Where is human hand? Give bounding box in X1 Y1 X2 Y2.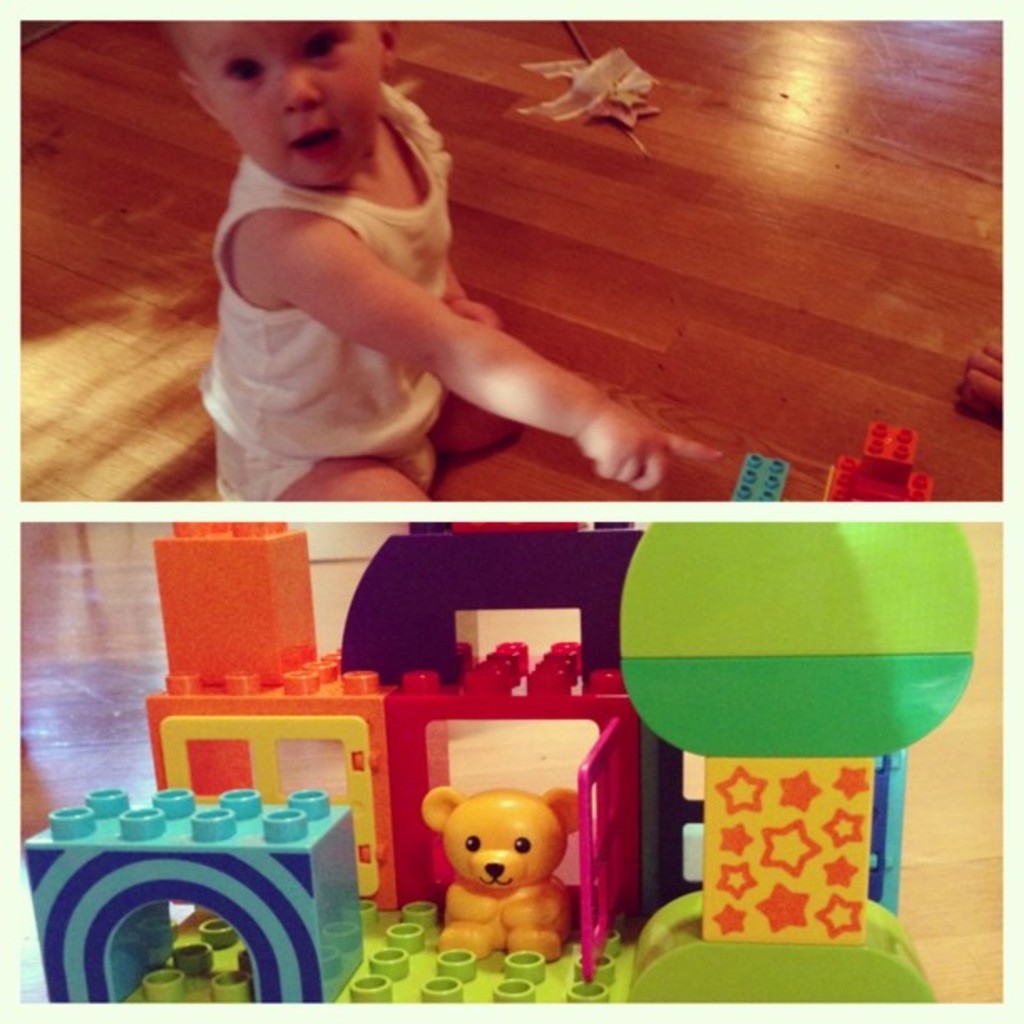
447 298 505 331.
